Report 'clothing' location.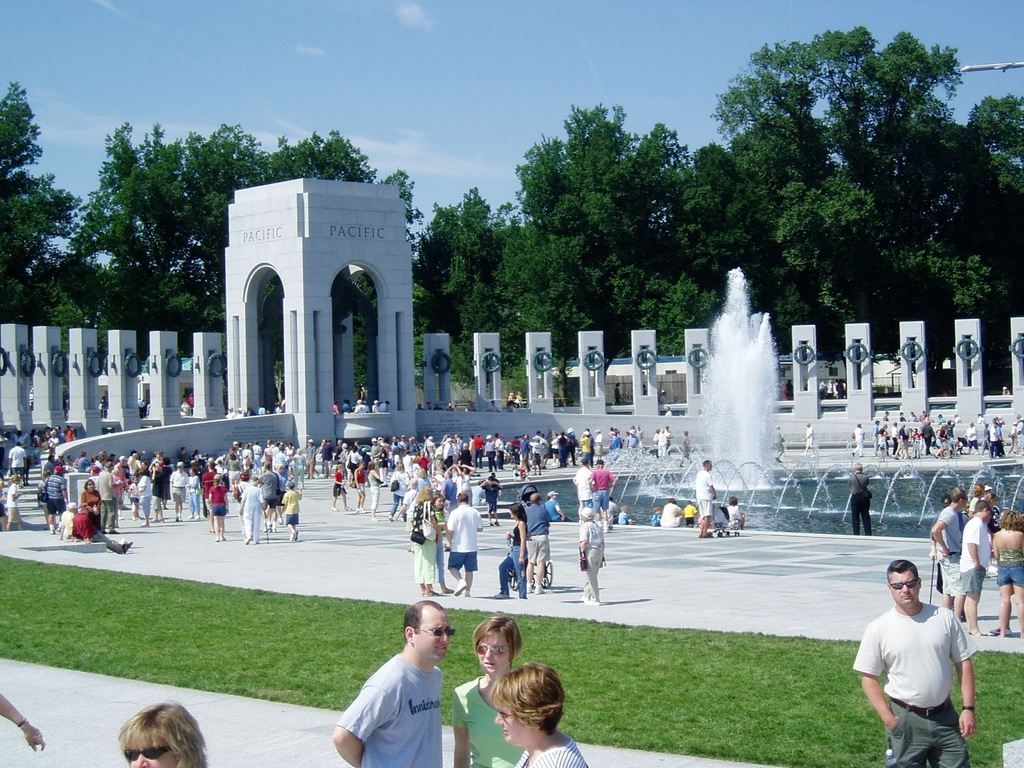
Report: {"left": 468, "top": 439, "right": 474, "bottom": 461}.
